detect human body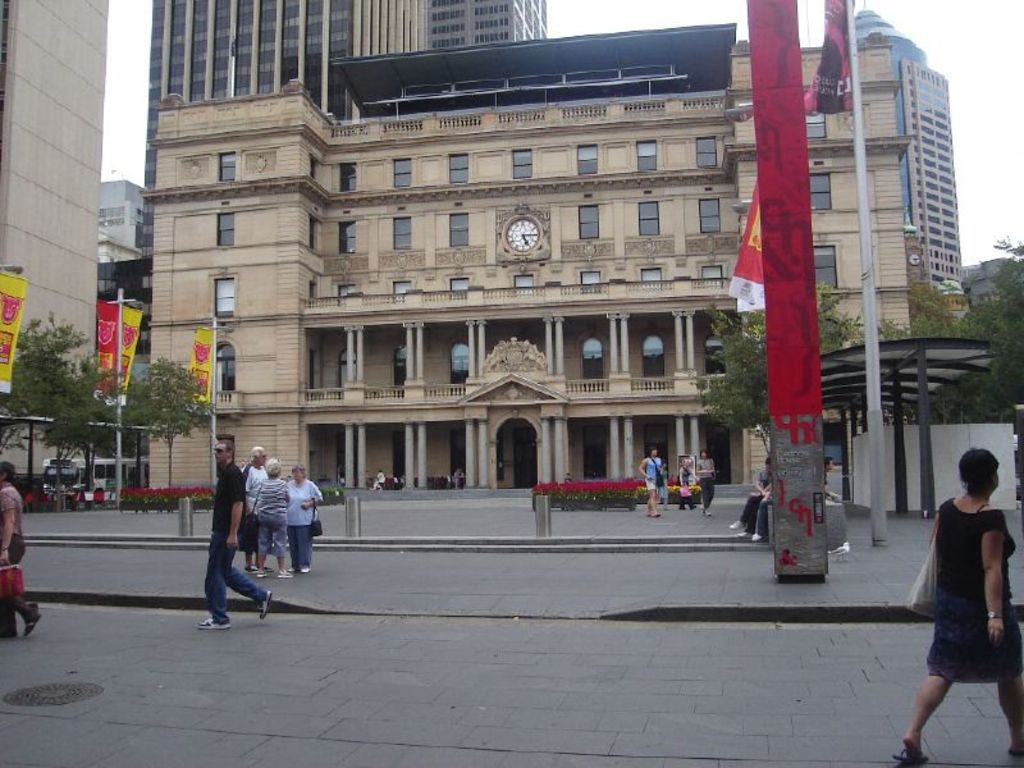
252 461 289 580
